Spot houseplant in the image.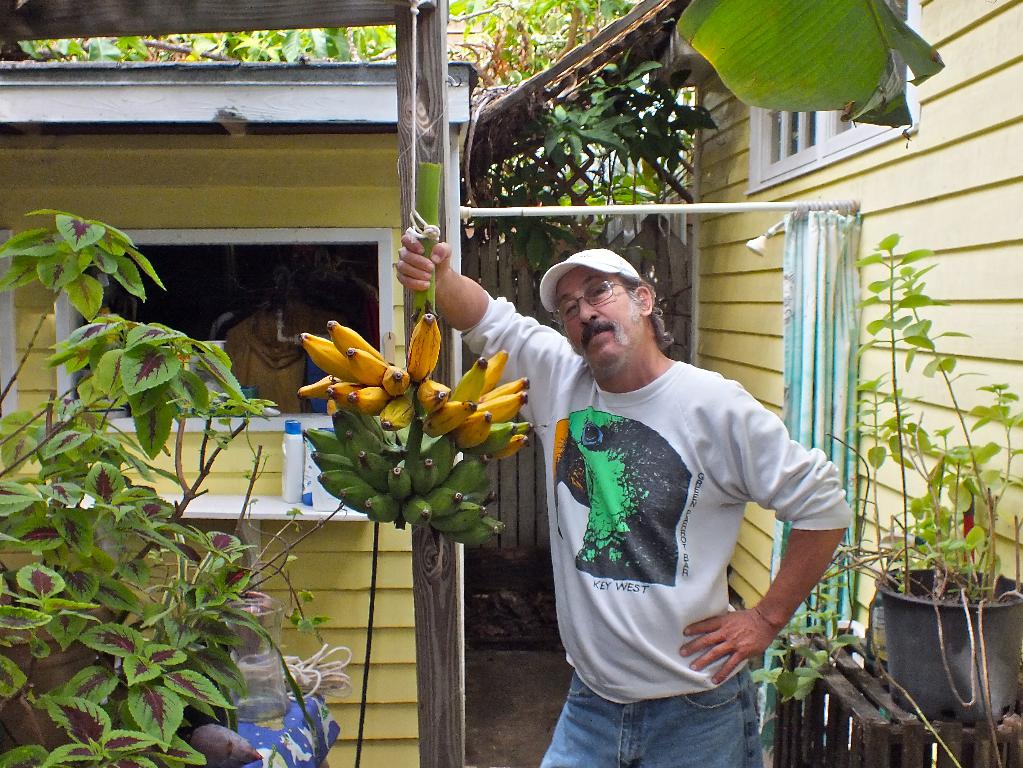
houseplant found at 838/216/1022/729.
